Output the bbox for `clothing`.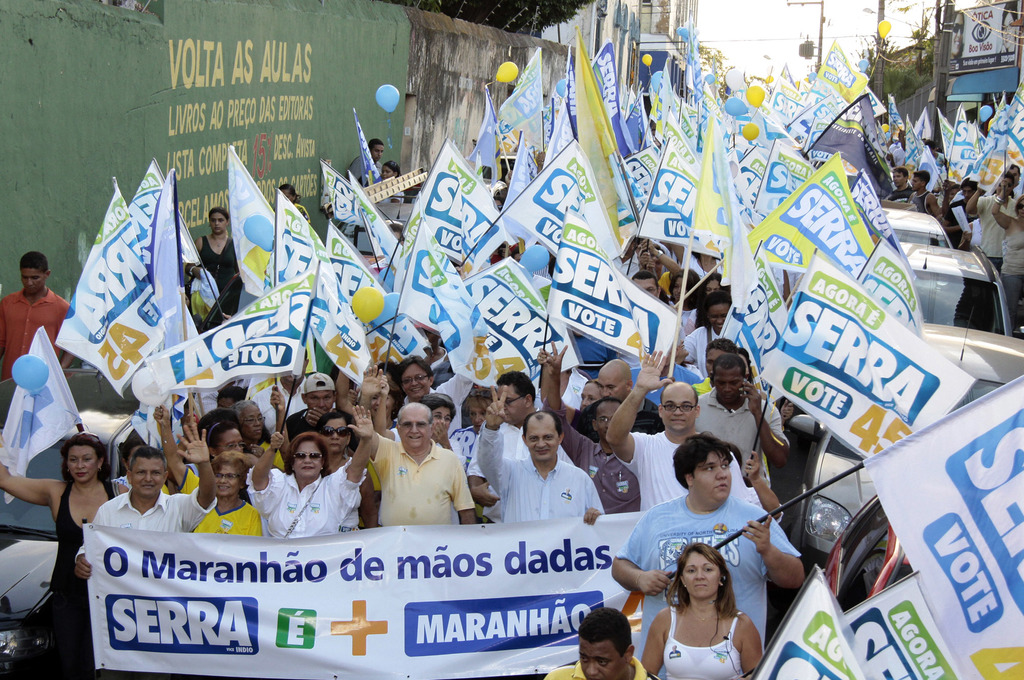
detection(660, 610, 746, 679).
